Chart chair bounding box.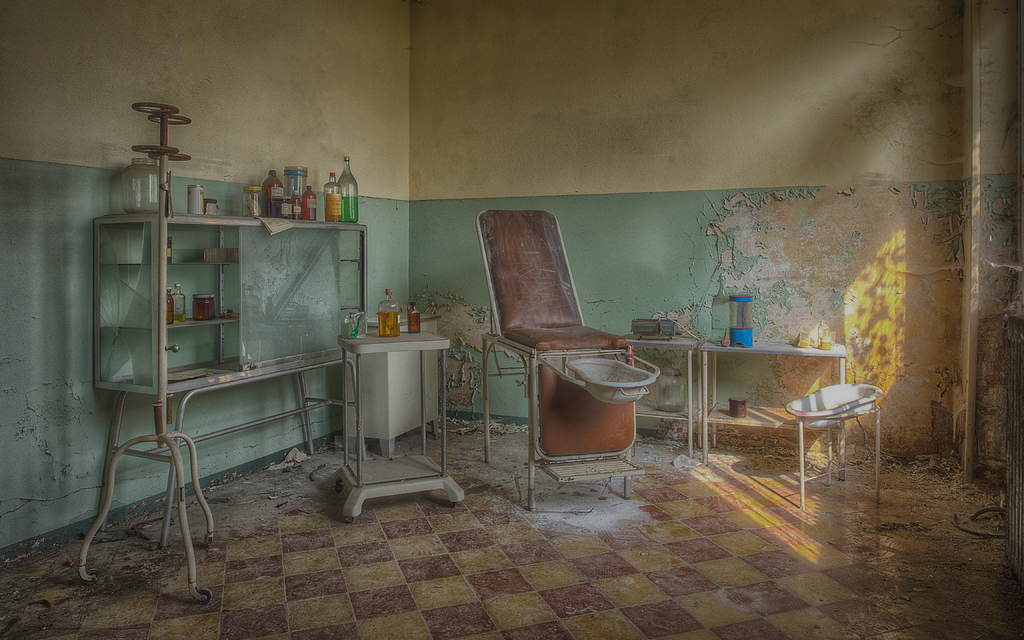
Charted: crop(476, 230, 665, 490).
